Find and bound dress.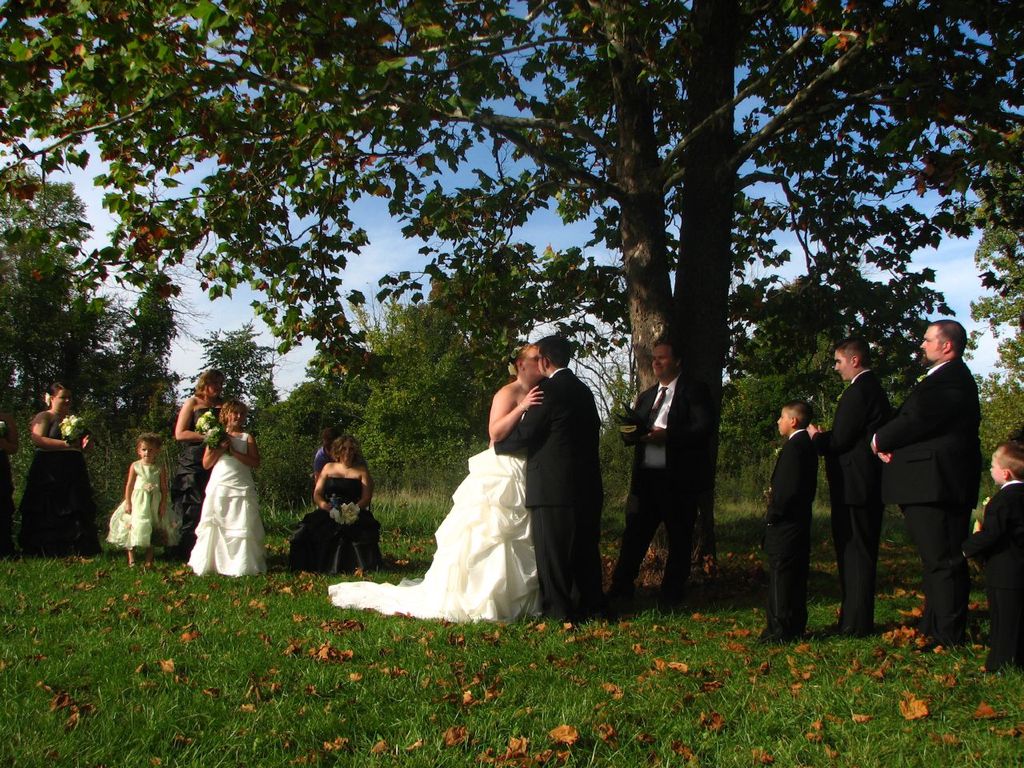
Bound: region(186, 438, 263, 573).
